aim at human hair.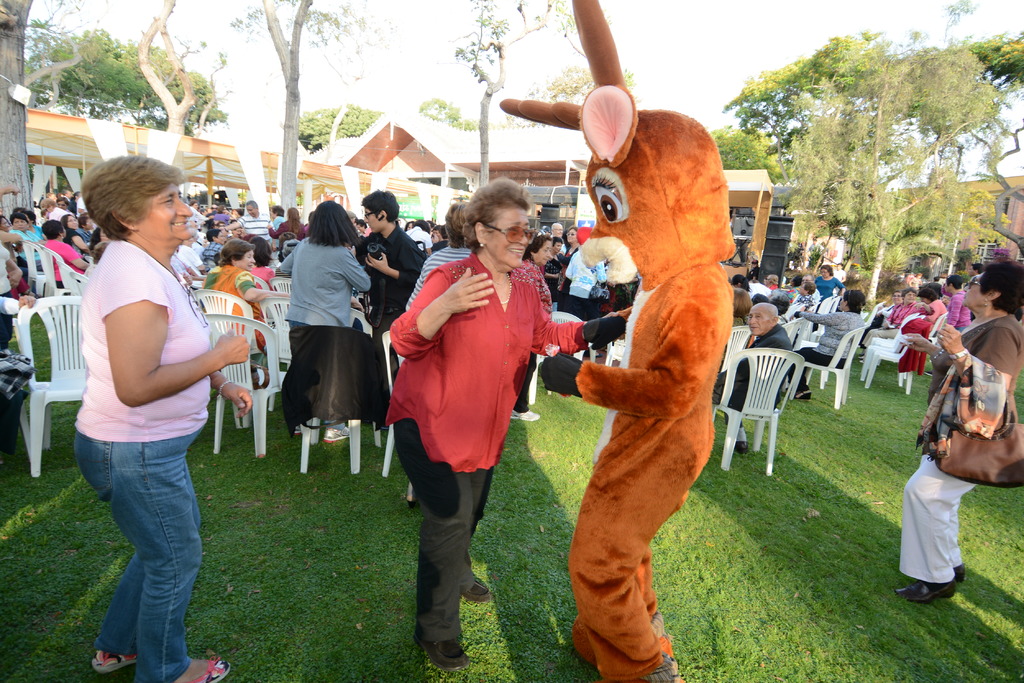
Aimed at [980, 259, 1023, 317].
